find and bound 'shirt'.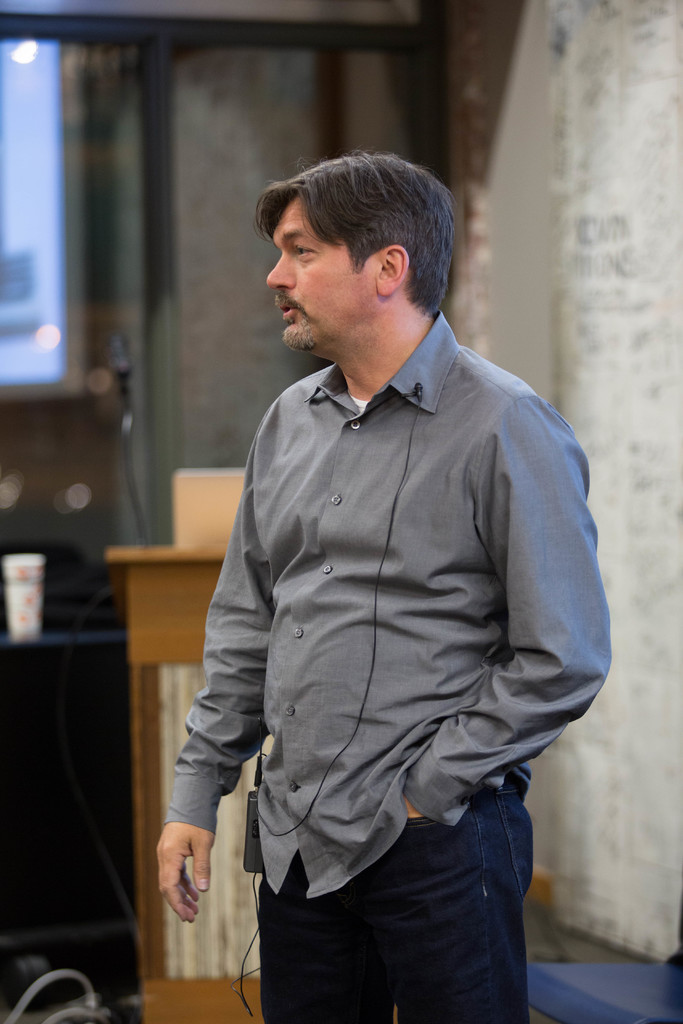
Bound: {"x1": 165, "y1": 314, "x2": 609, "y2": 899}.
